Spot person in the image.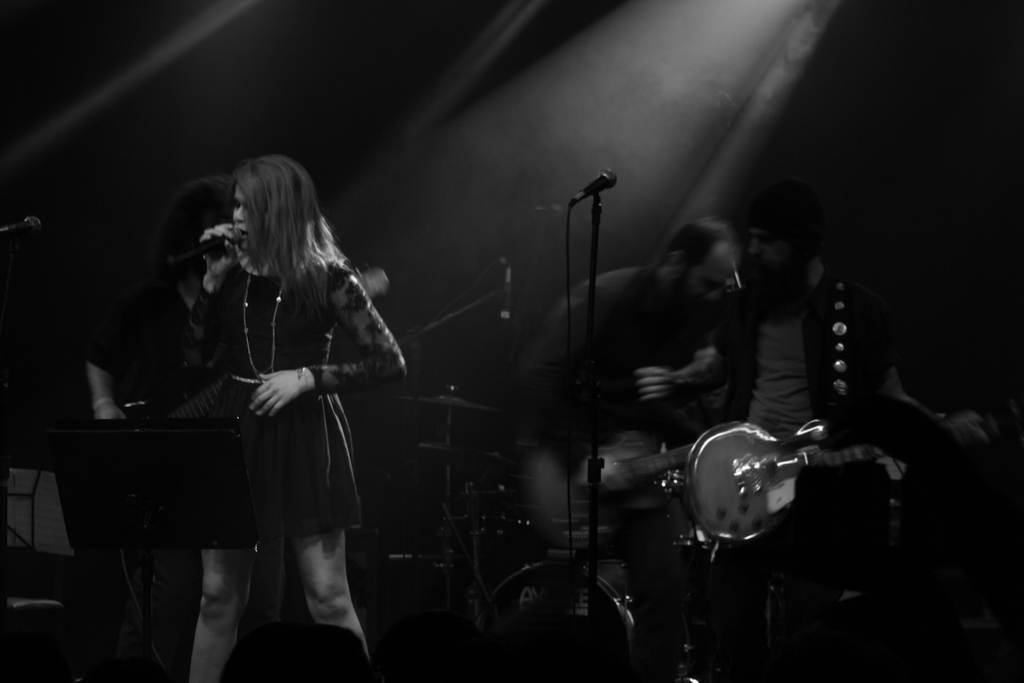
person found at 520,217,743,540.
